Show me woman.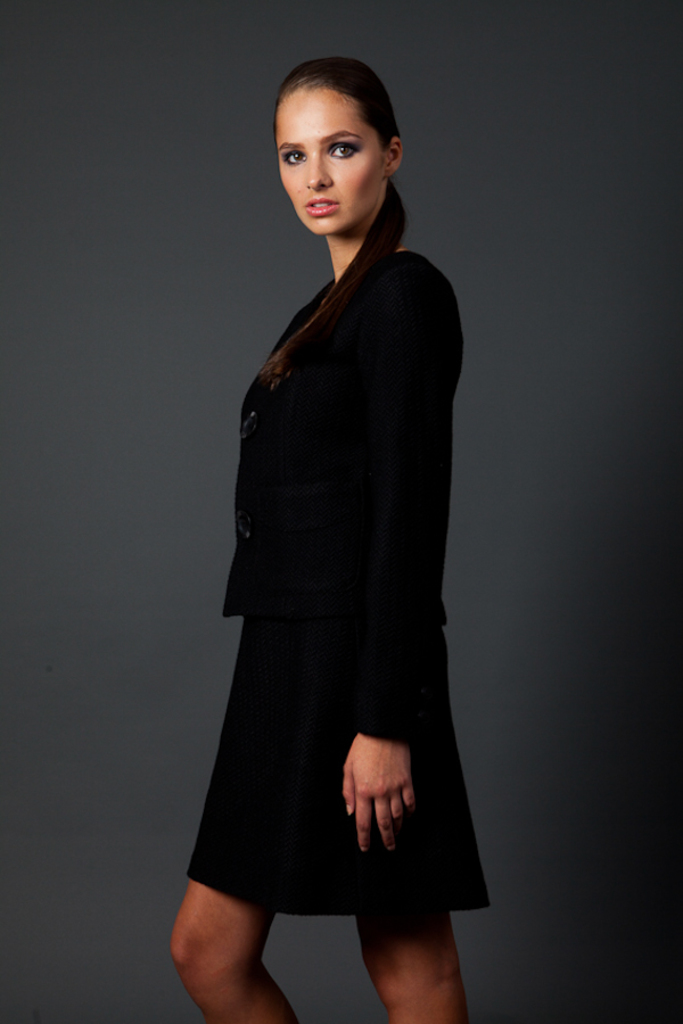
woman is here: <box>163,56,468,966</box>.
